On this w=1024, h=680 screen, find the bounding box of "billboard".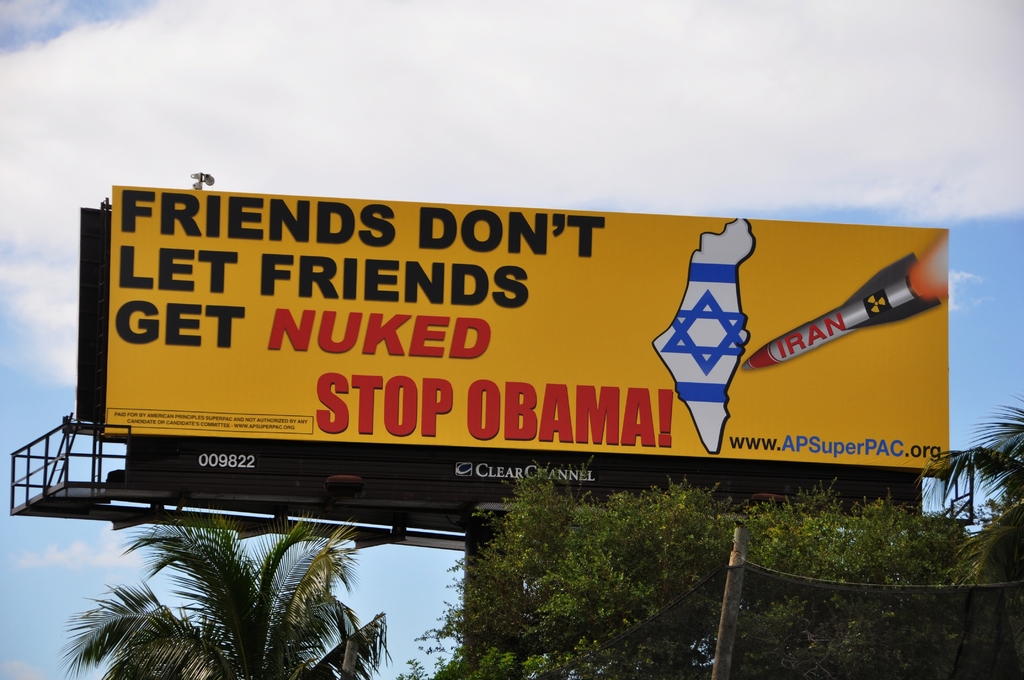
Bounding box: bbox=[103, 206, 955, 461].
